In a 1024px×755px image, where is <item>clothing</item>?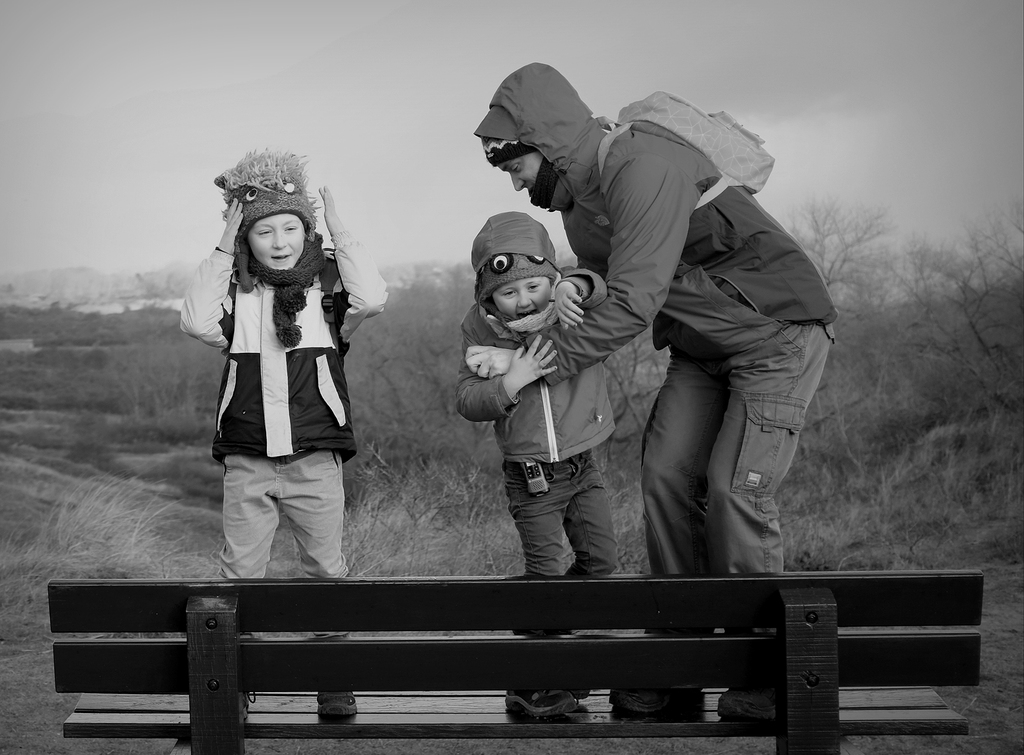
detection(180, 151, 388, 645).
